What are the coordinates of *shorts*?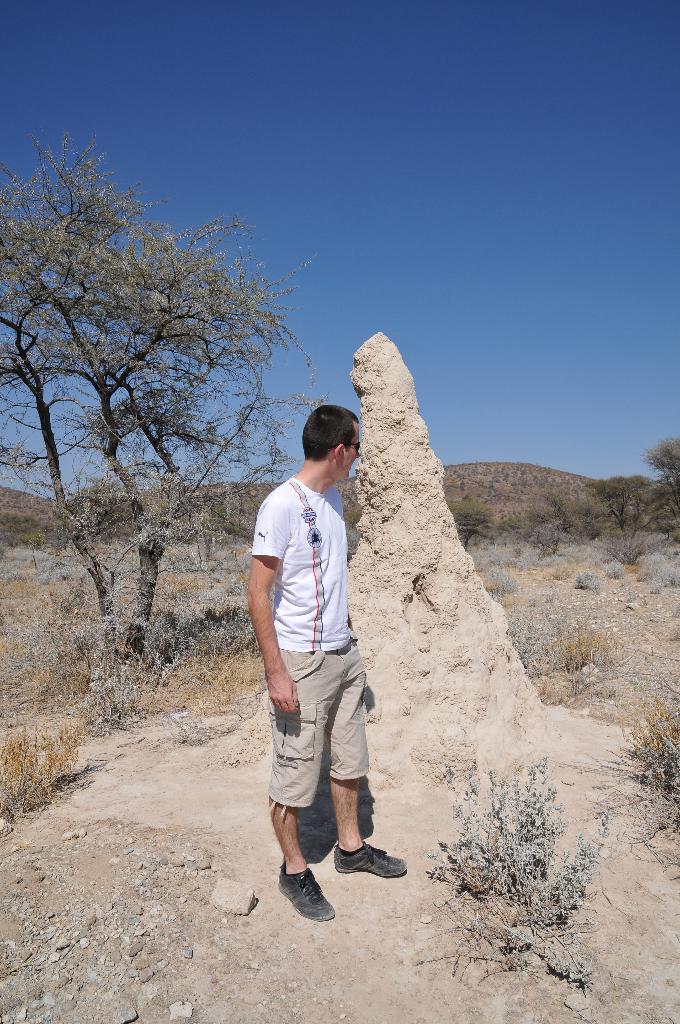
select_region(254, 657, 378, 826).
